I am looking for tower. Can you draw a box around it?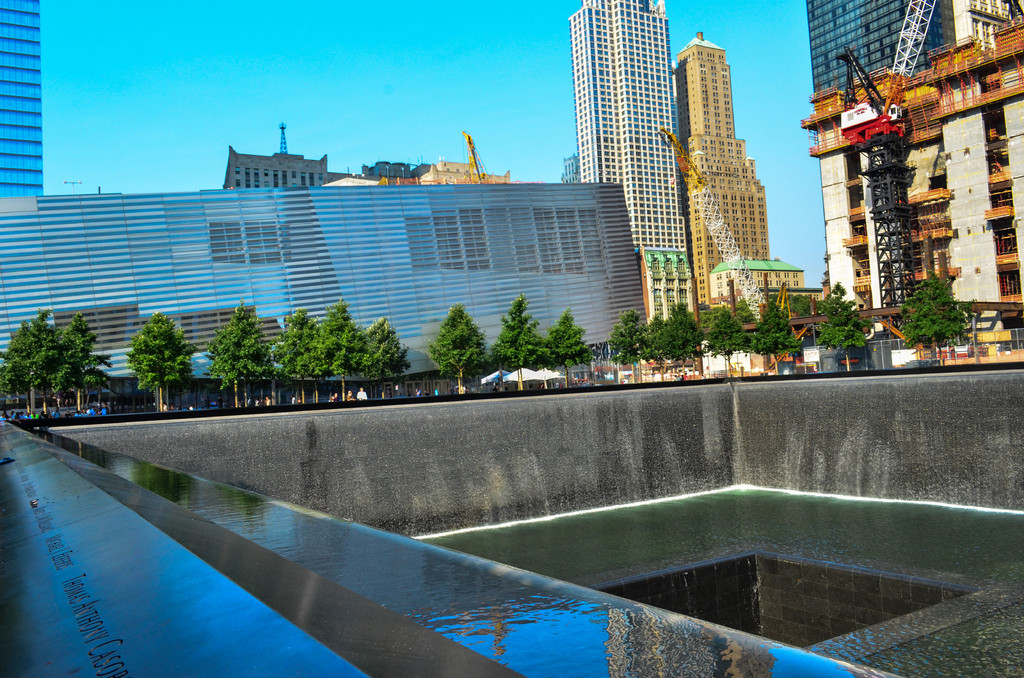
Sure, the bounding box is detection(808, 0, 945, 92).
